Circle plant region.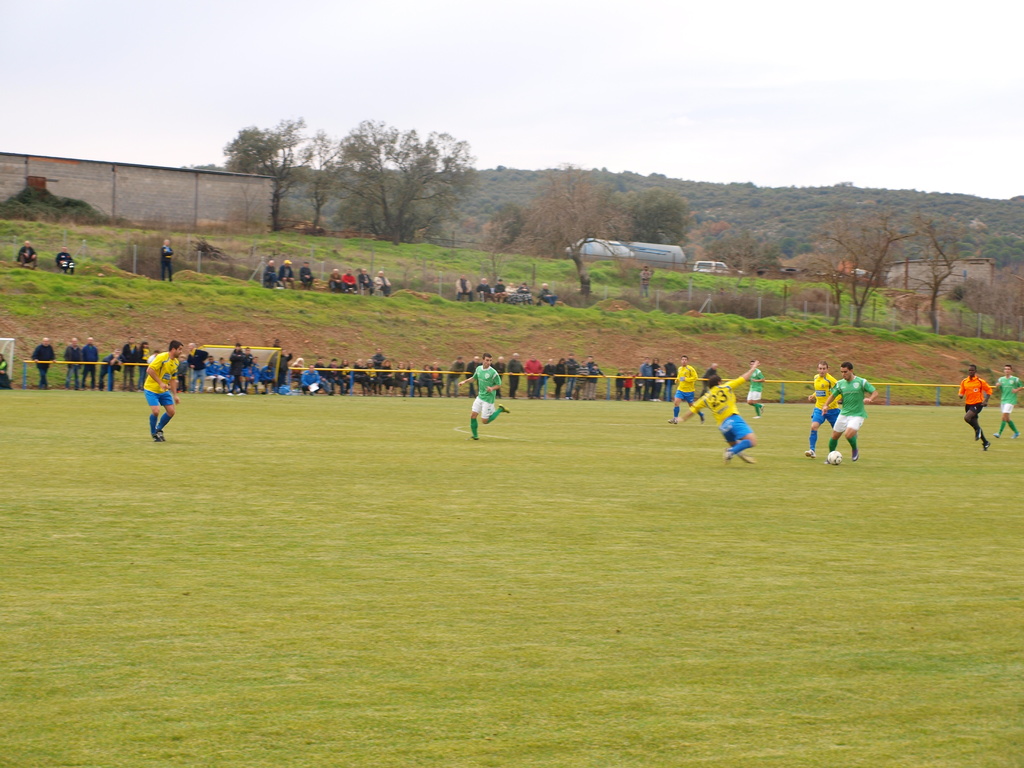
Region: 1:369:1023:767.
